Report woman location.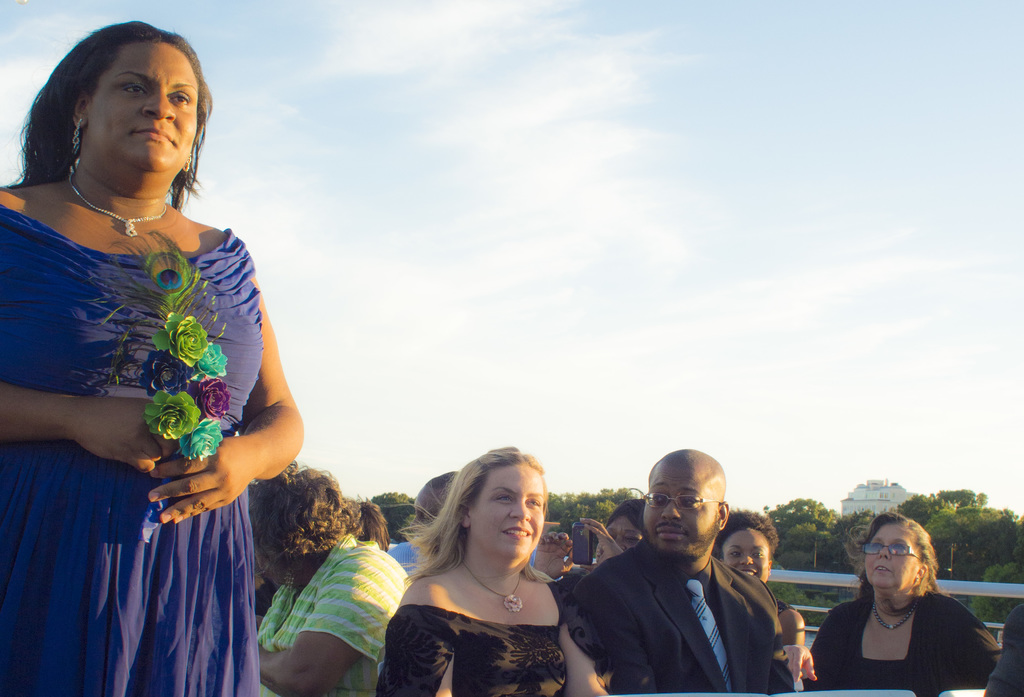
Report: l=797, t=514, r=1007, b=696.
